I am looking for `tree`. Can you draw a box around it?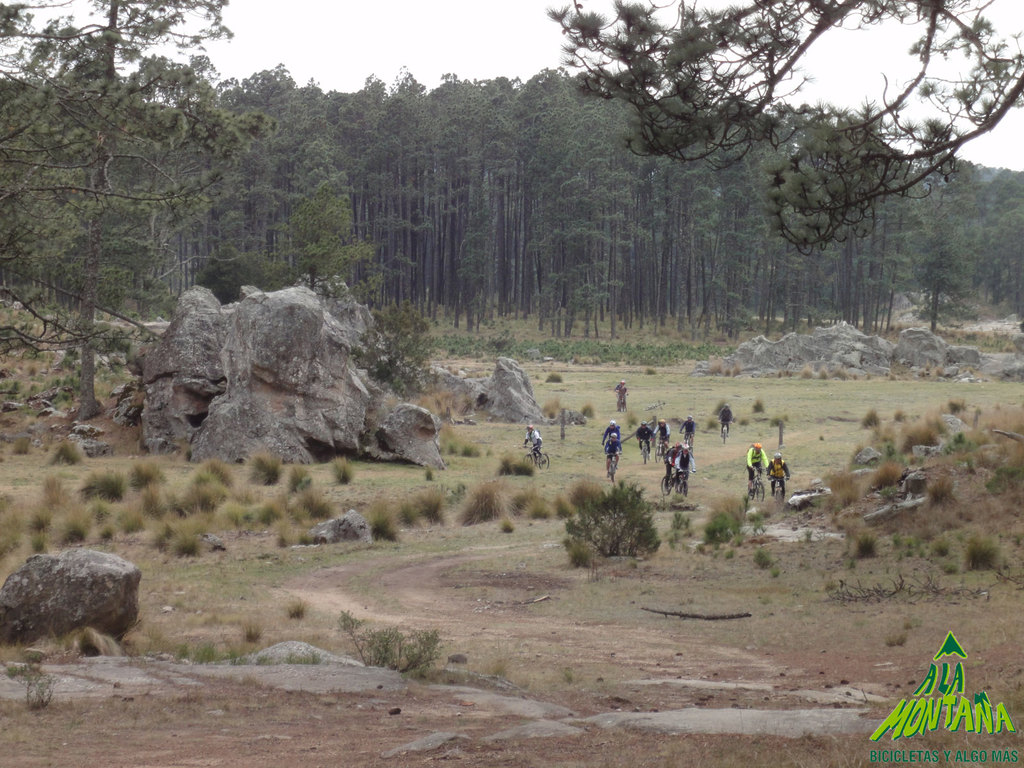
Sure, the bounding box is 5,0,276,428.
